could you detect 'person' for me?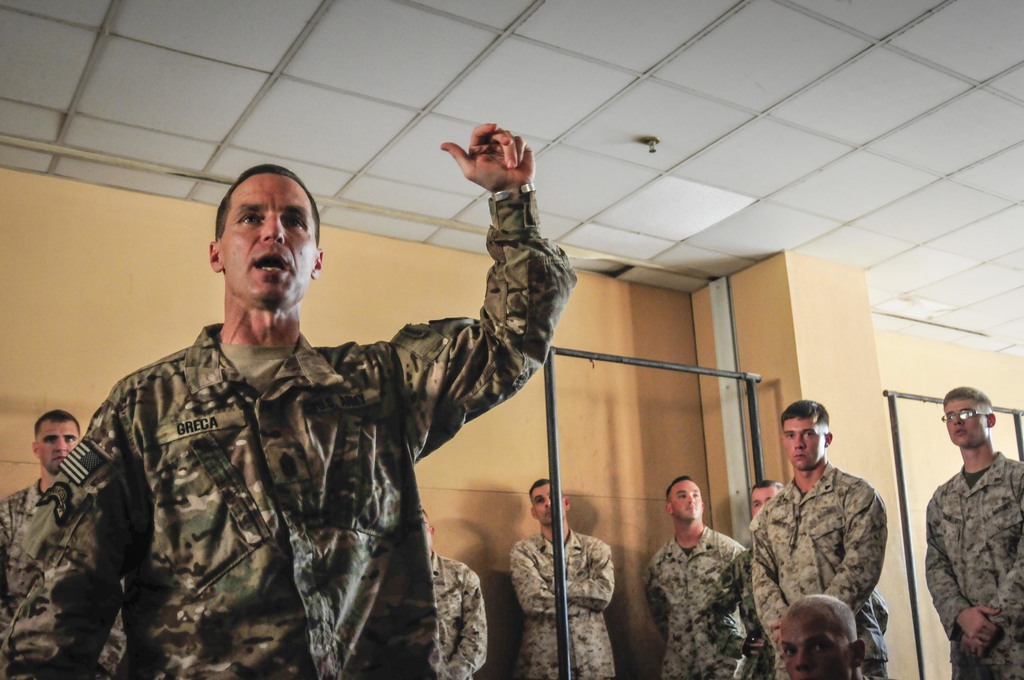
Detection result: (738, 474, 782, 679).
